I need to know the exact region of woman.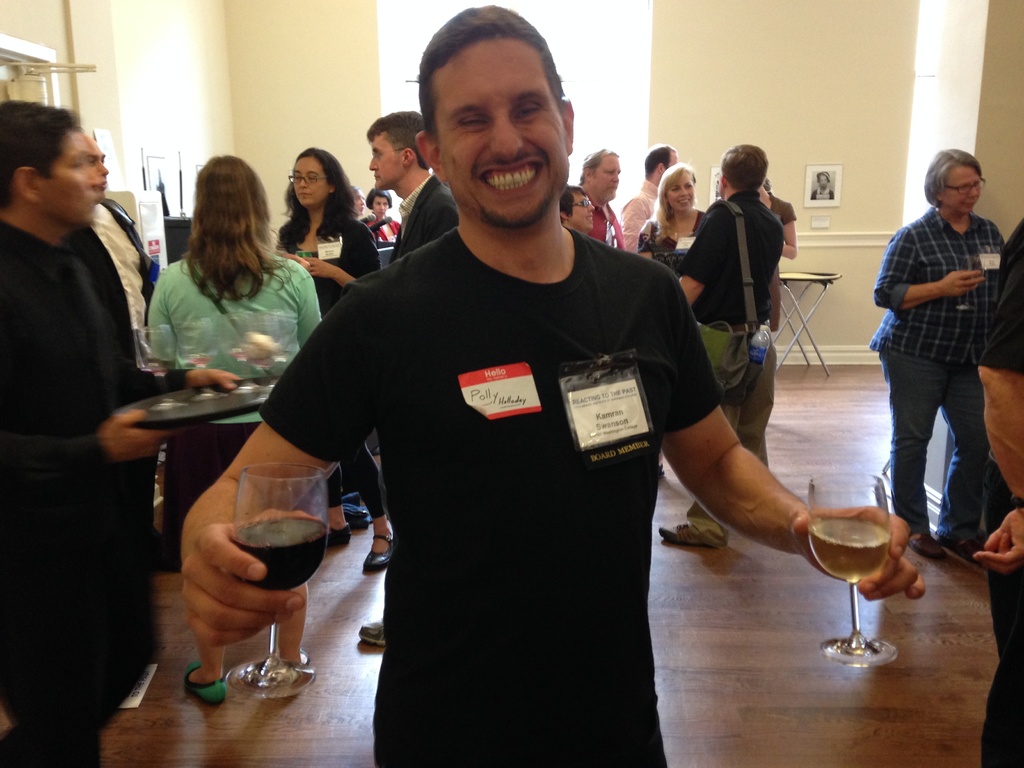
Region: crop(868, 141, 1009, 563).
